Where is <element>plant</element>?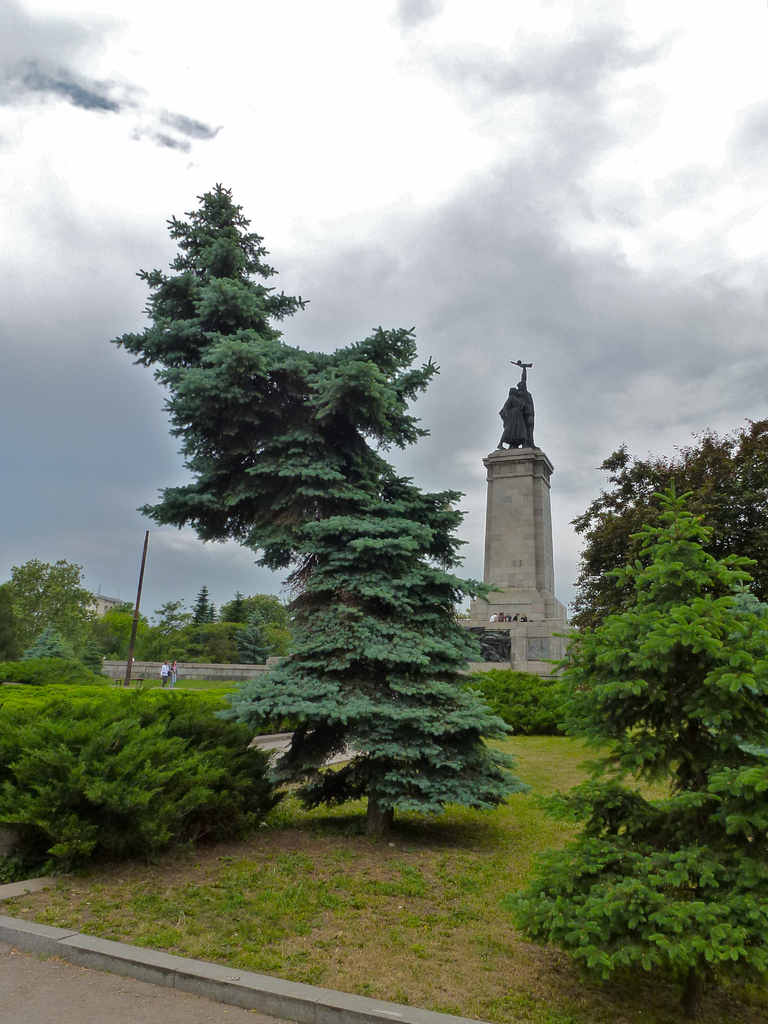
0 732 653 1023.
